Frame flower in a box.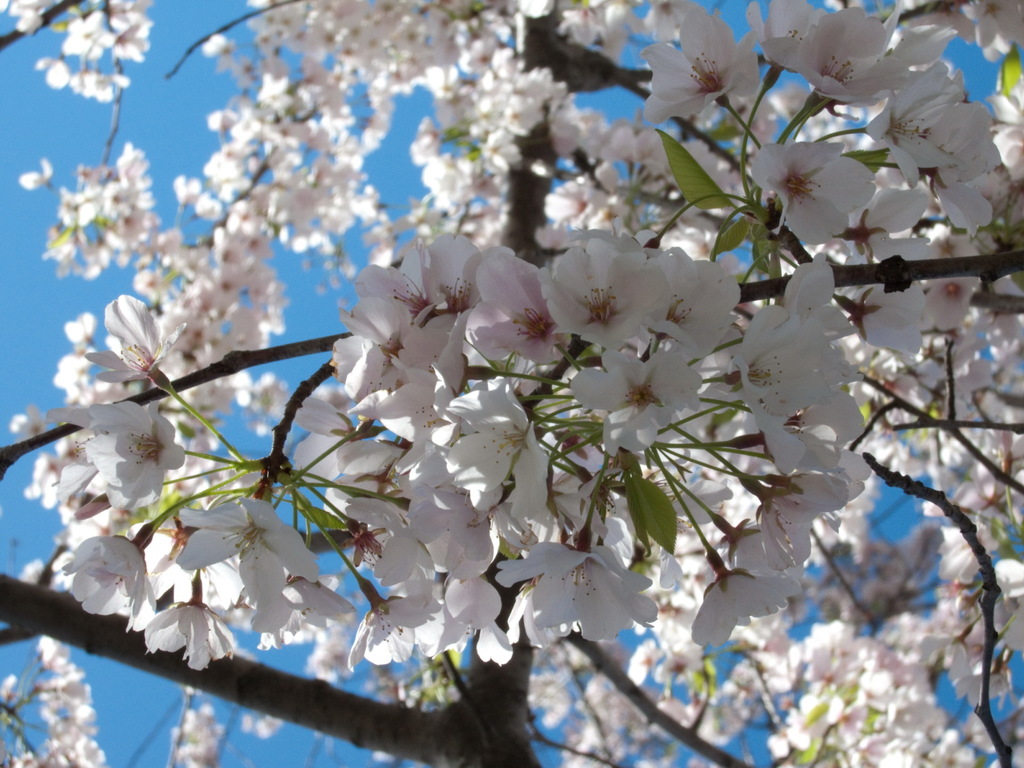
{"x1": 56, "y1": 536, "x2": 157, "y2": 631}.
